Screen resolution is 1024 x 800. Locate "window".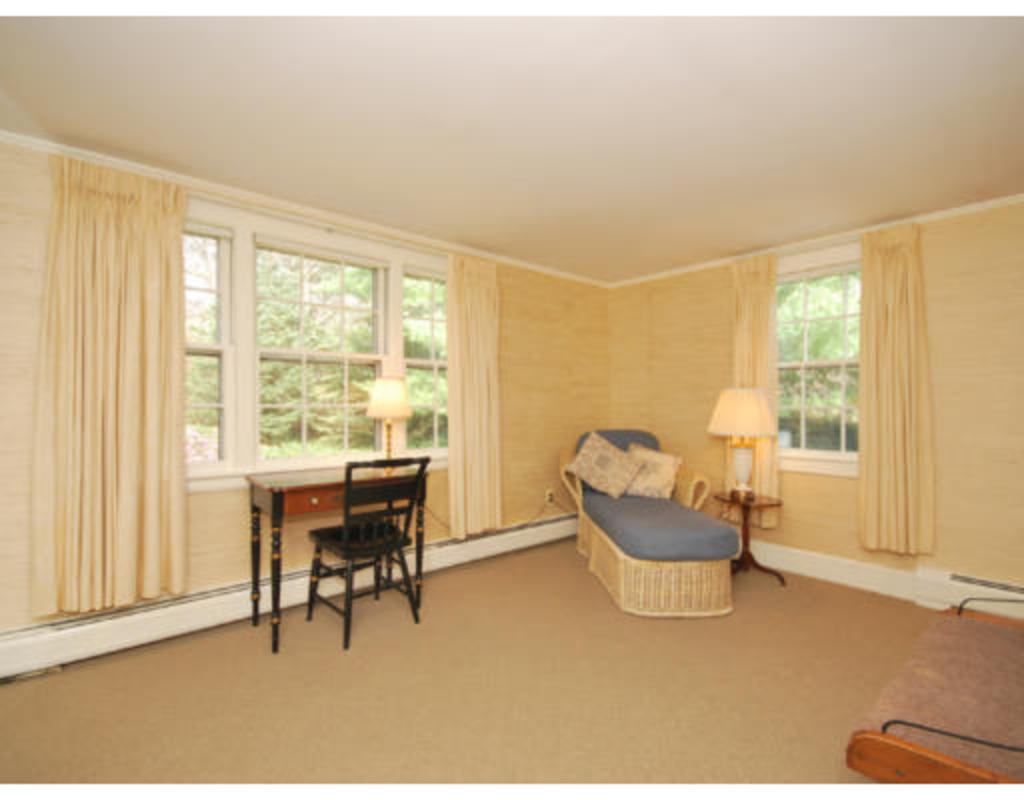
(182, 224, 222, 478).
